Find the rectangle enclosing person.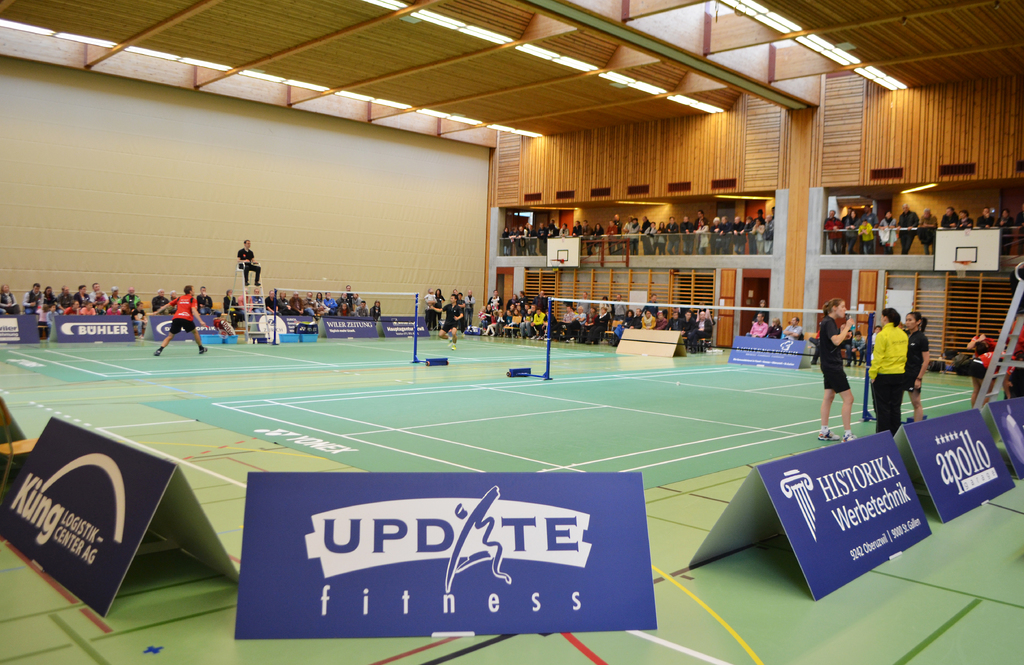
<bbox>756, 209, 762, 223</bbox>.
